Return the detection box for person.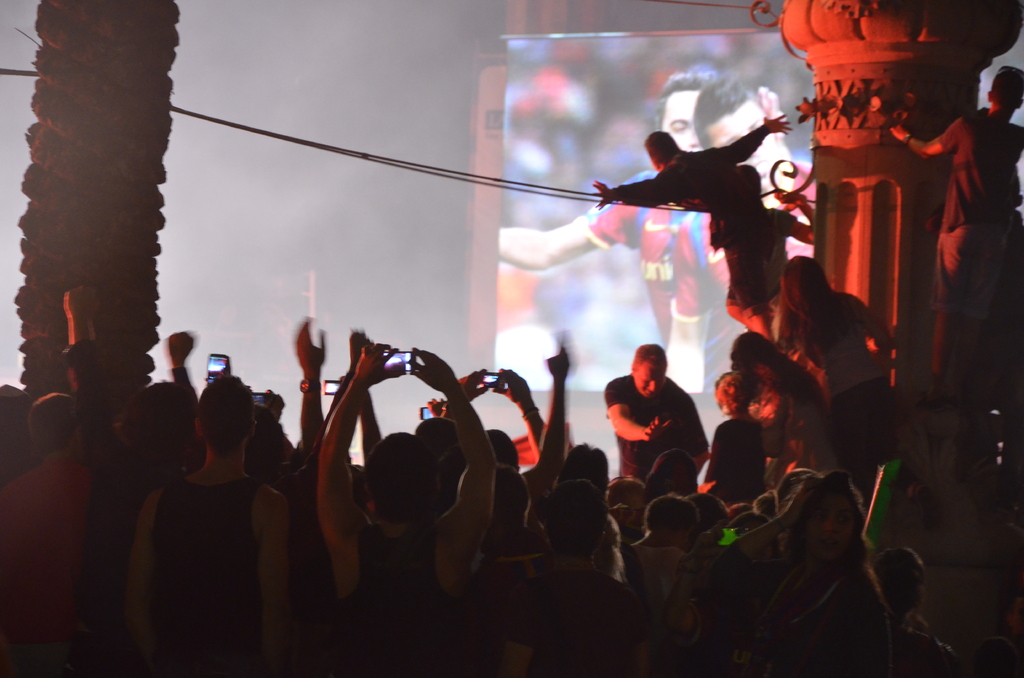
bbox(892, 62, 1023, 387).
